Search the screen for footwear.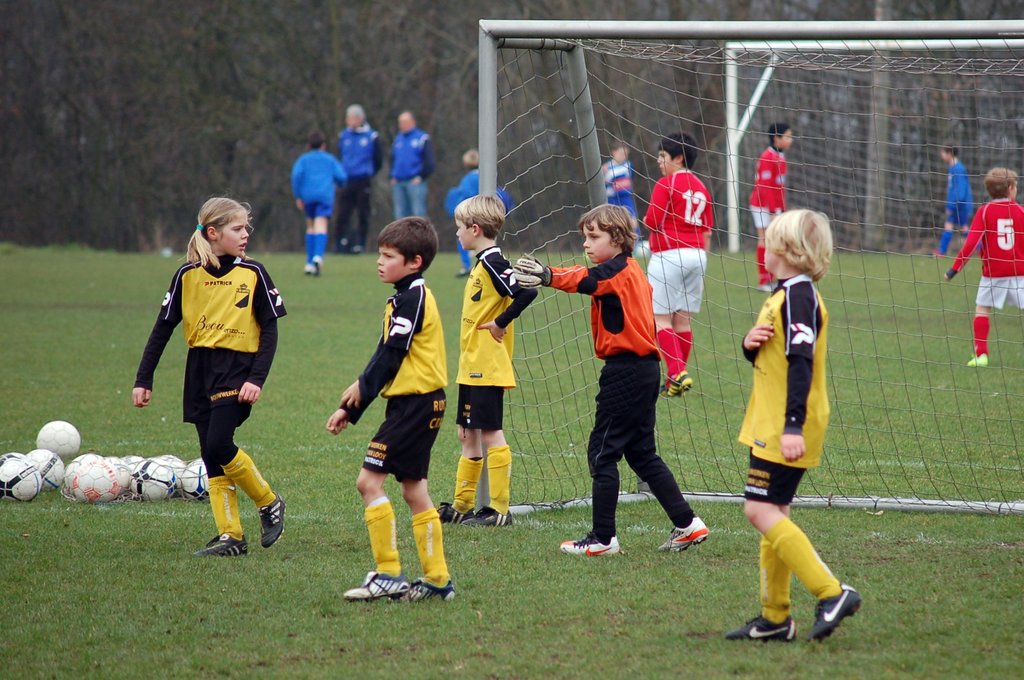
Found at (left=195, top=527, right=252, bottom=561).
